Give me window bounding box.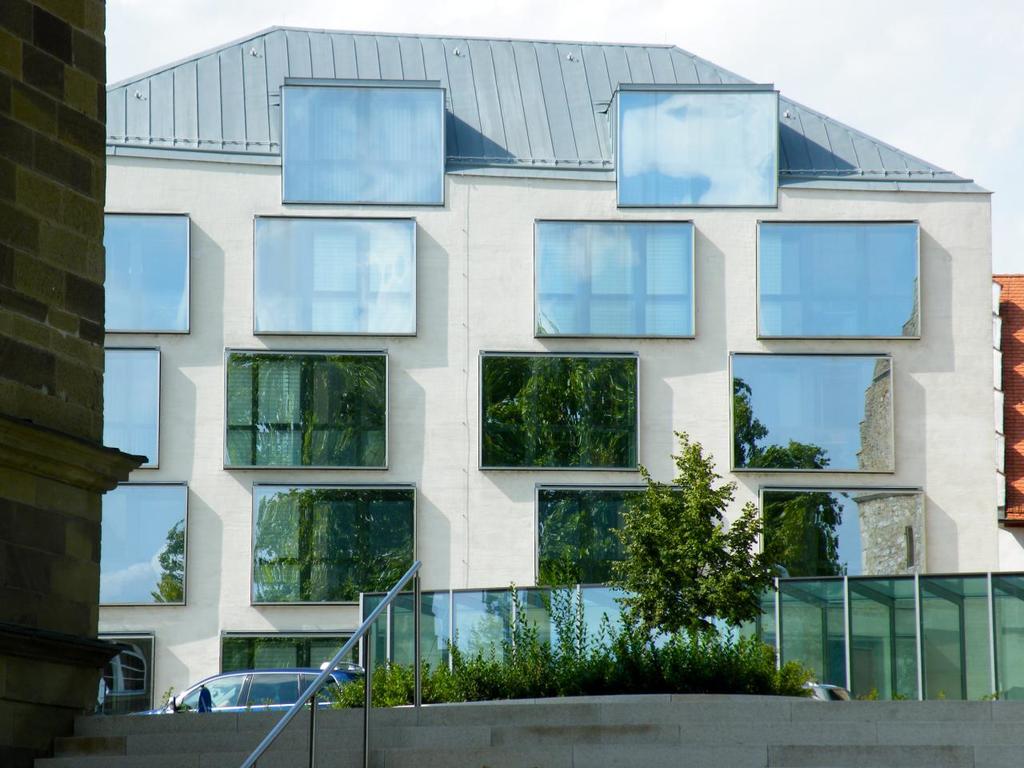
[x1=535, y1=482, x2=685, y2=588].
